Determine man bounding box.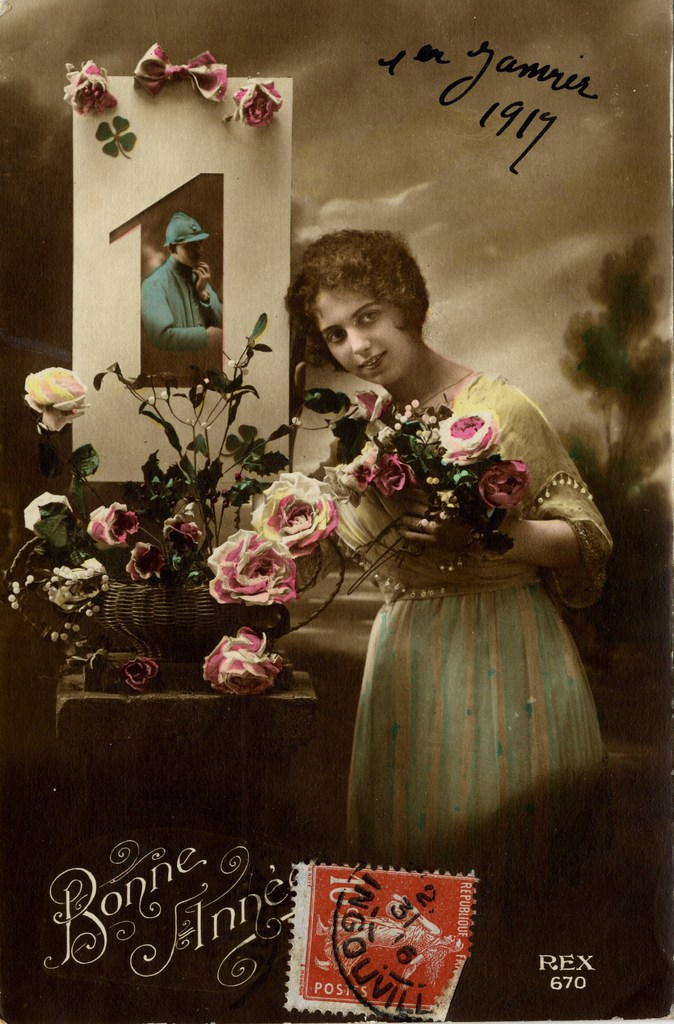
Determined: BBox(138, 208, 224, 369).
